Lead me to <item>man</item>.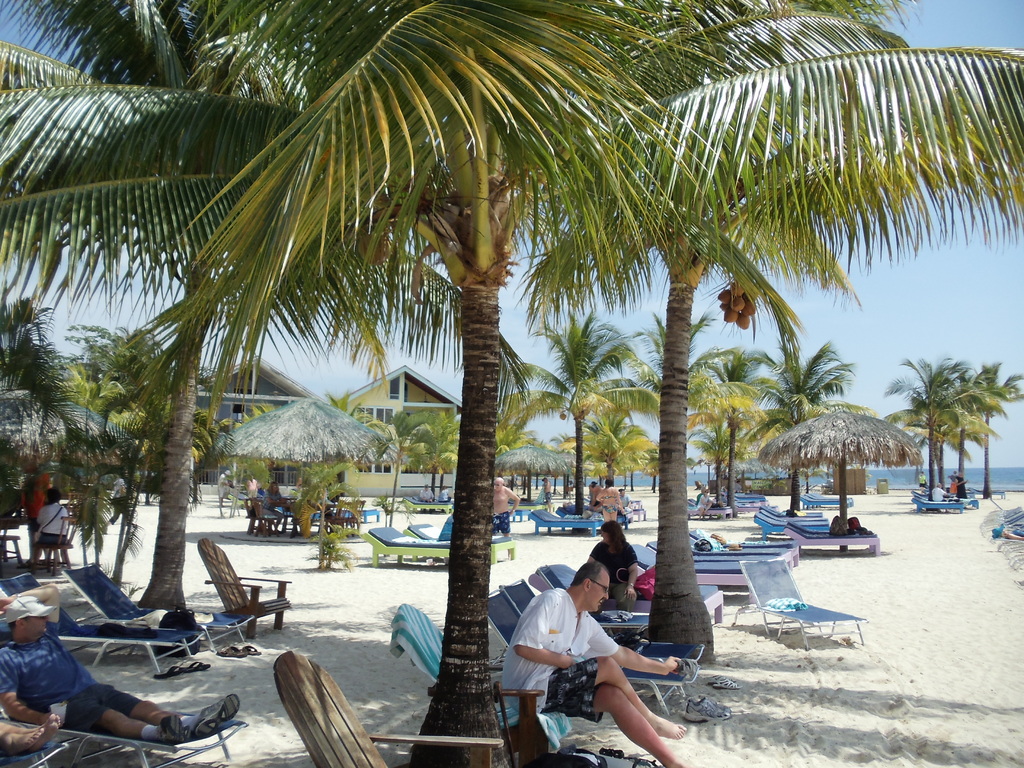
Lead to region(19, 458, 52, 567).
